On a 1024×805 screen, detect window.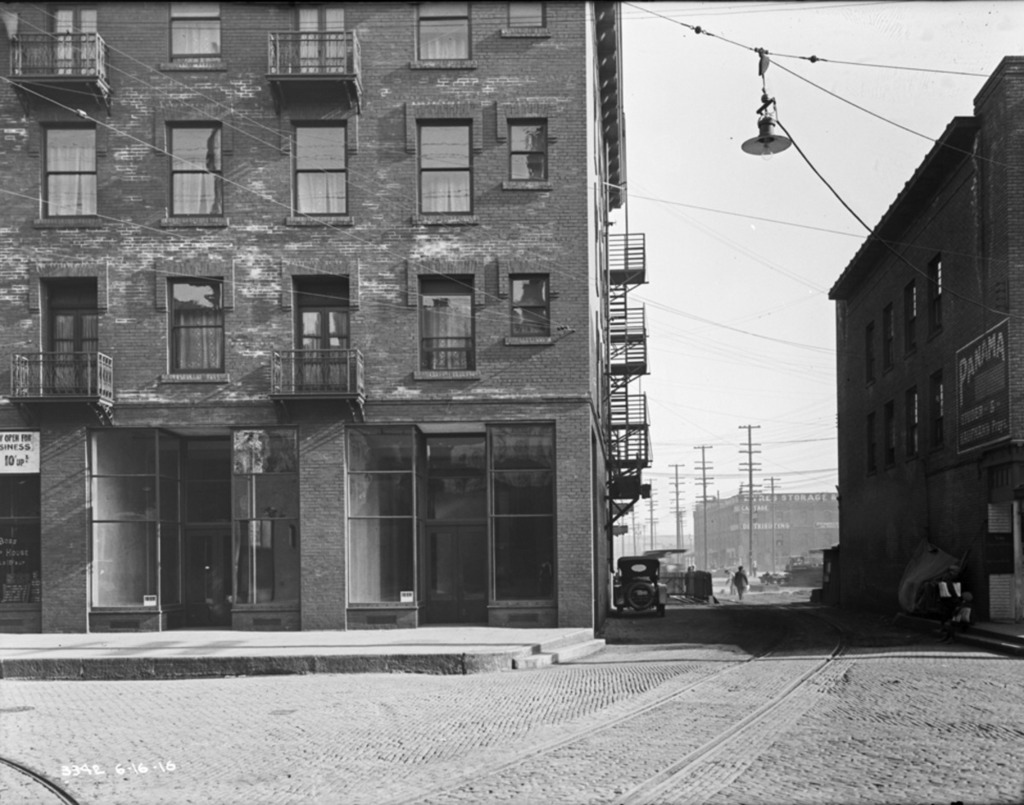
924 371 944 450.
